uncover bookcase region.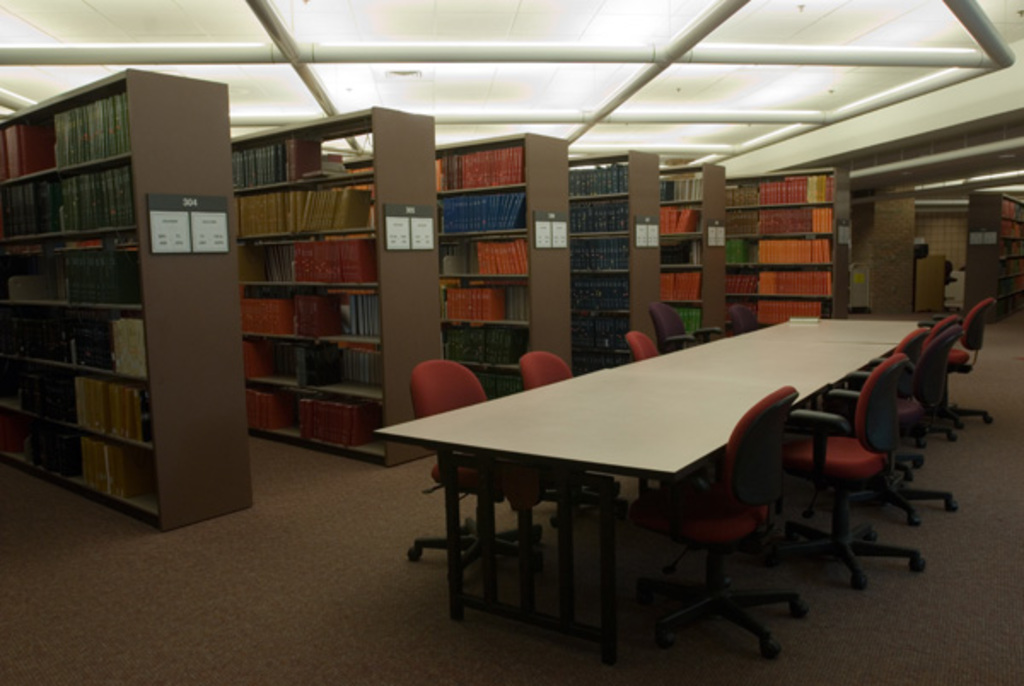
Uncovered: <box>241,104,433,462</box>.
